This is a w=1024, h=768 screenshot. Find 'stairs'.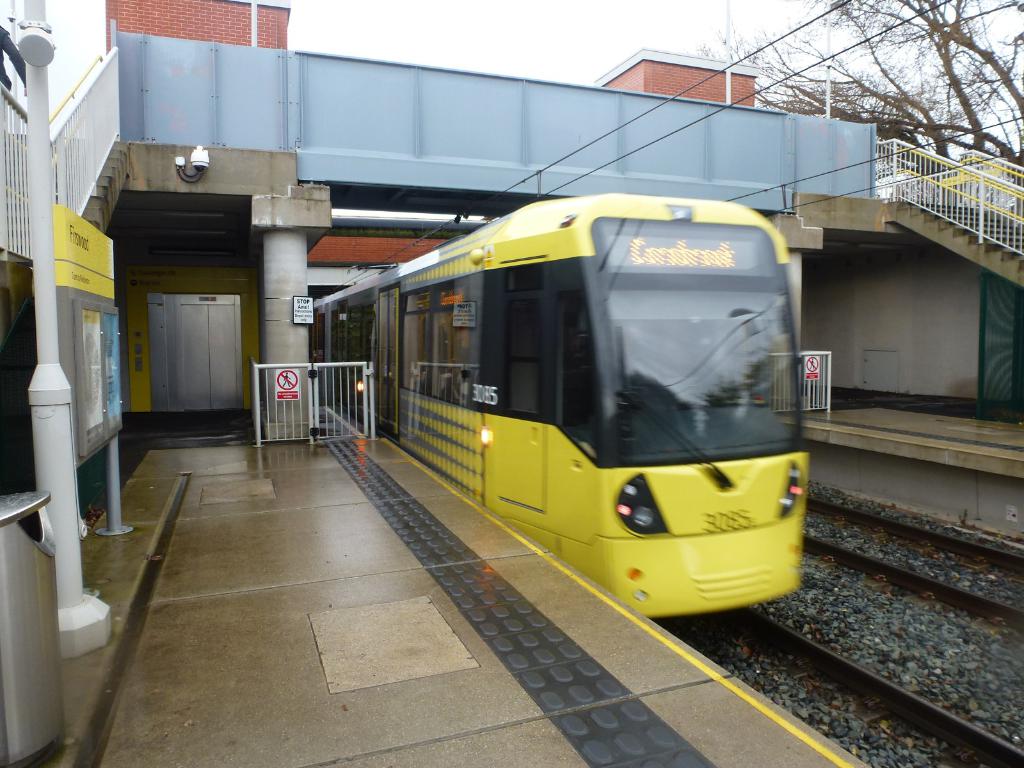
Bounding box: box=[900, 195, 1023, 262].
